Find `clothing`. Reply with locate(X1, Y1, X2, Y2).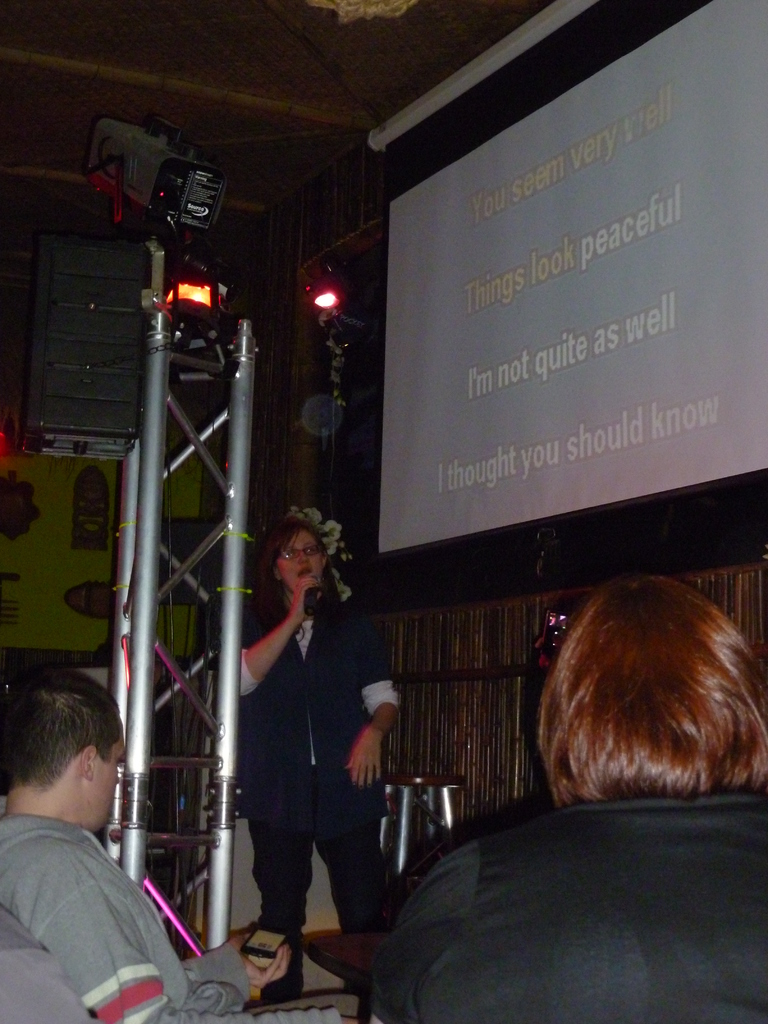
locate(5, 762, 205, 1019).
